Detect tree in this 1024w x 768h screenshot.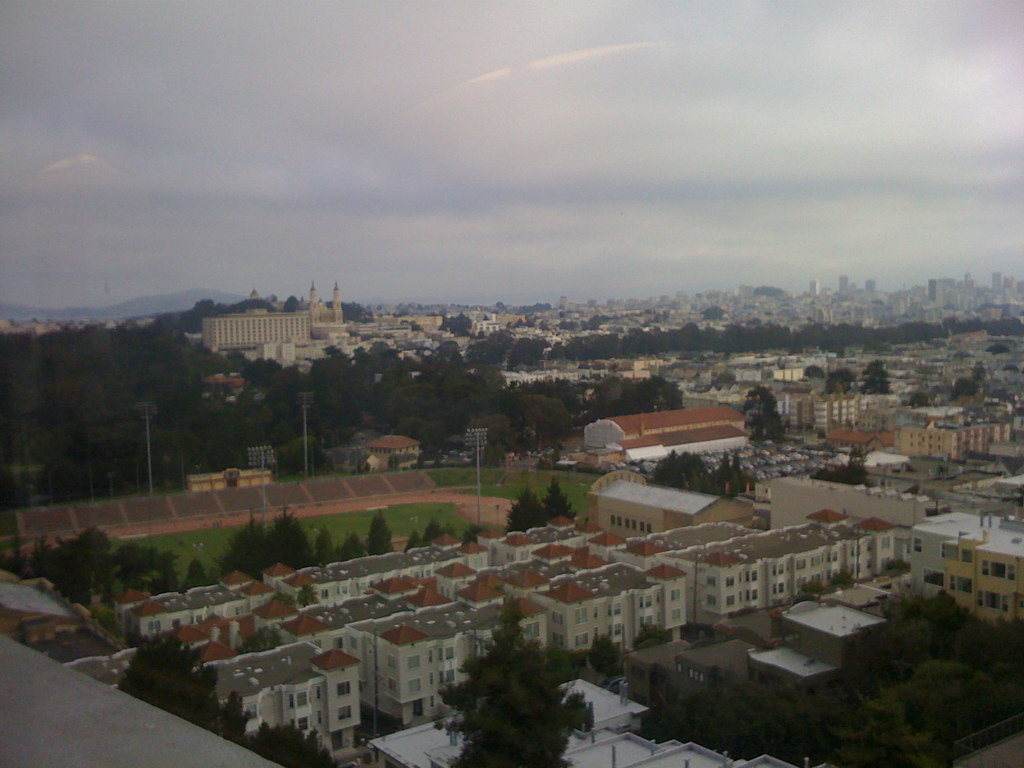
Detection: select_region(621, 333, 649, 358).
